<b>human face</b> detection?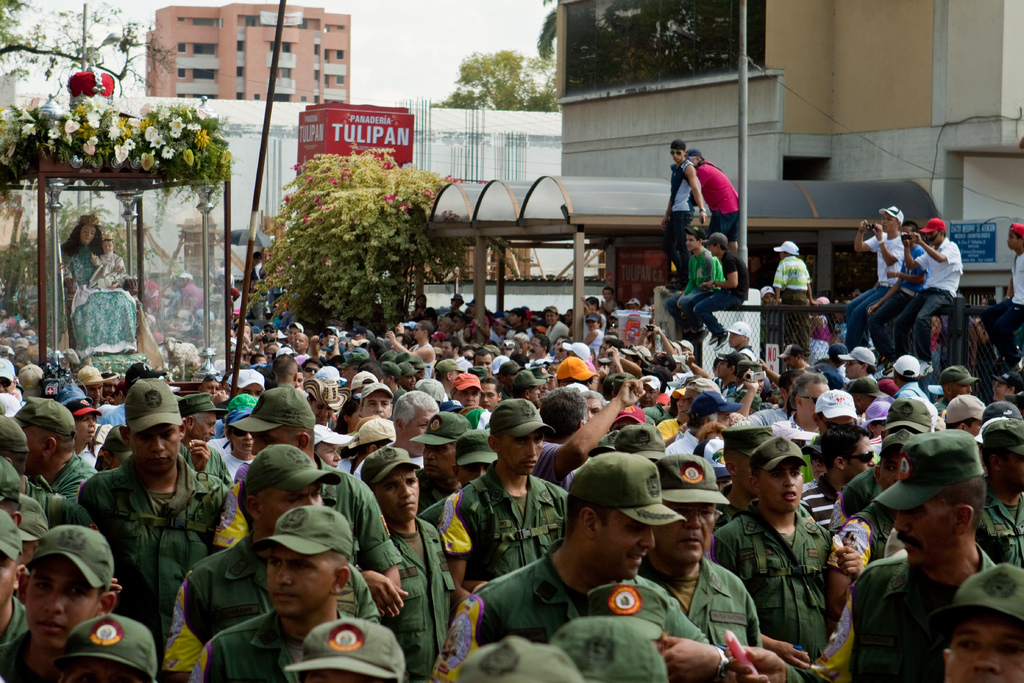
rect(294, 334, 305, 350)
